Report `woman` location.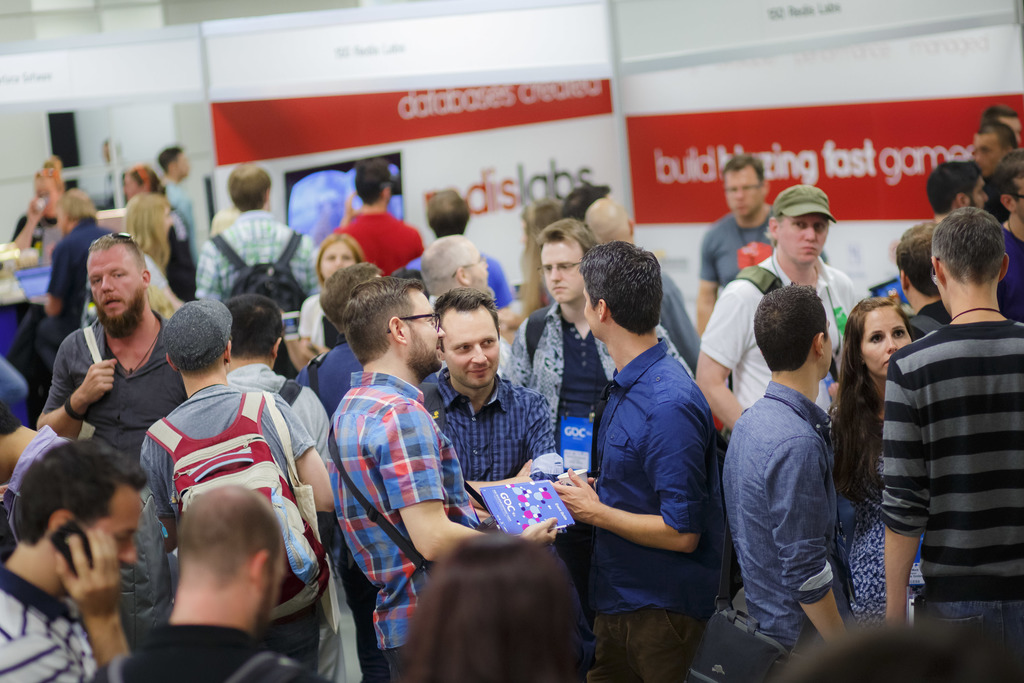
Report: rect(122, 164, 170, 201).
